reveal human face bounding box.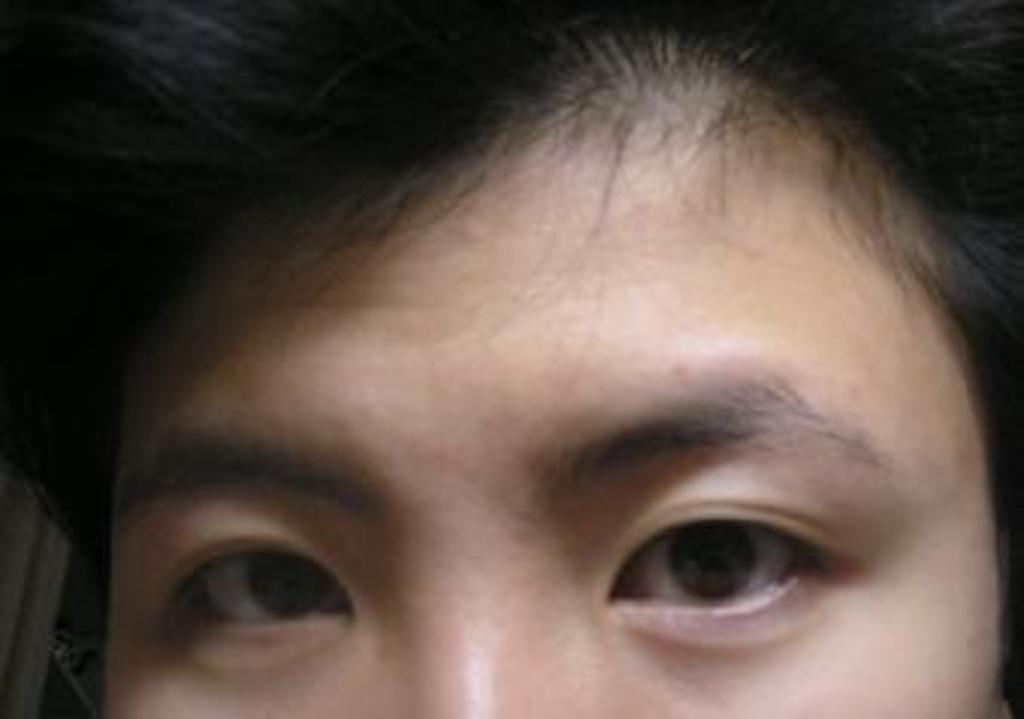
Revealed: l=82, t=30, r=994, b=718.
